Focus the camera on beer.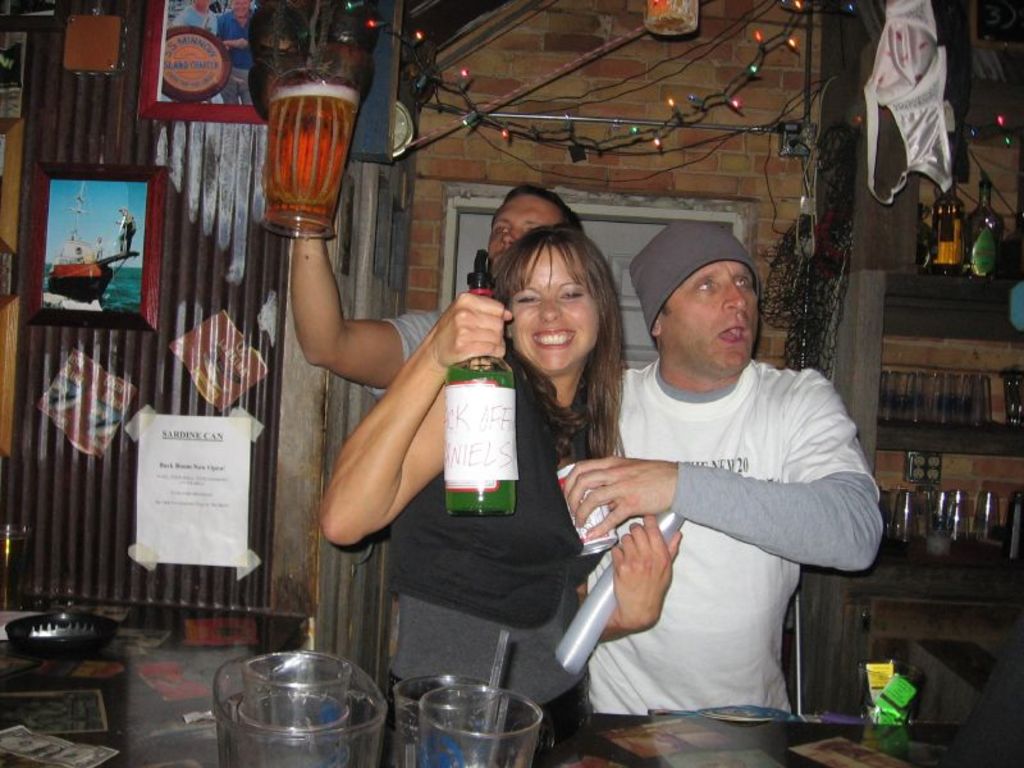
Focus region: bbox=[445, 253, 529, 524].
